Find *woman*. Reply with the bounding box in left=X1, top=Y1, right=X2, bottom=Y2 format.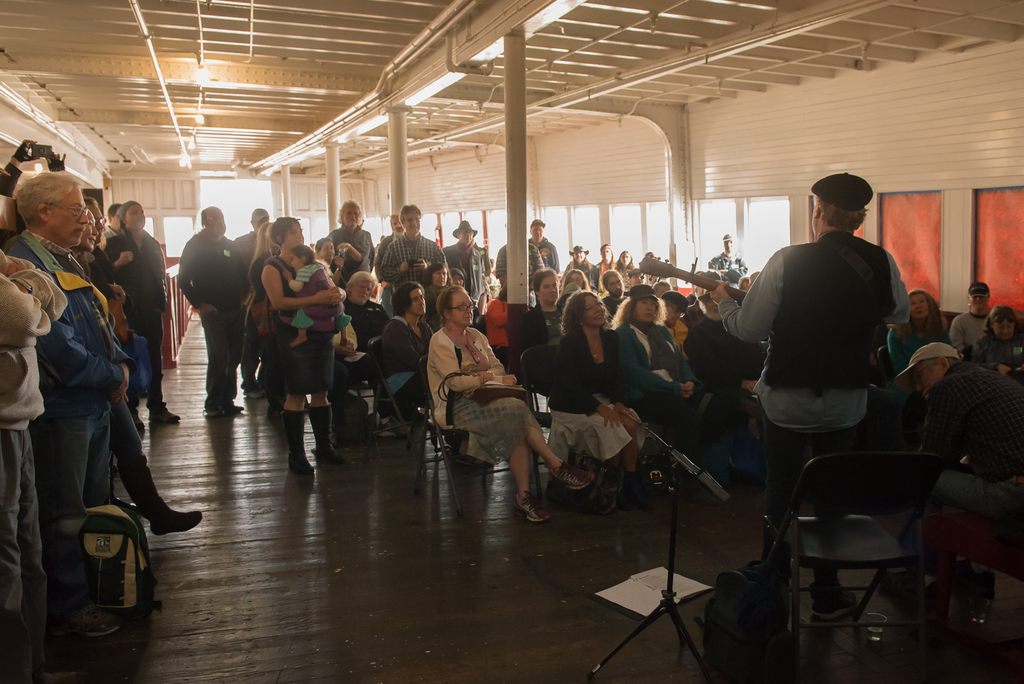
left=97, top=205, right=185, bottom=423.
